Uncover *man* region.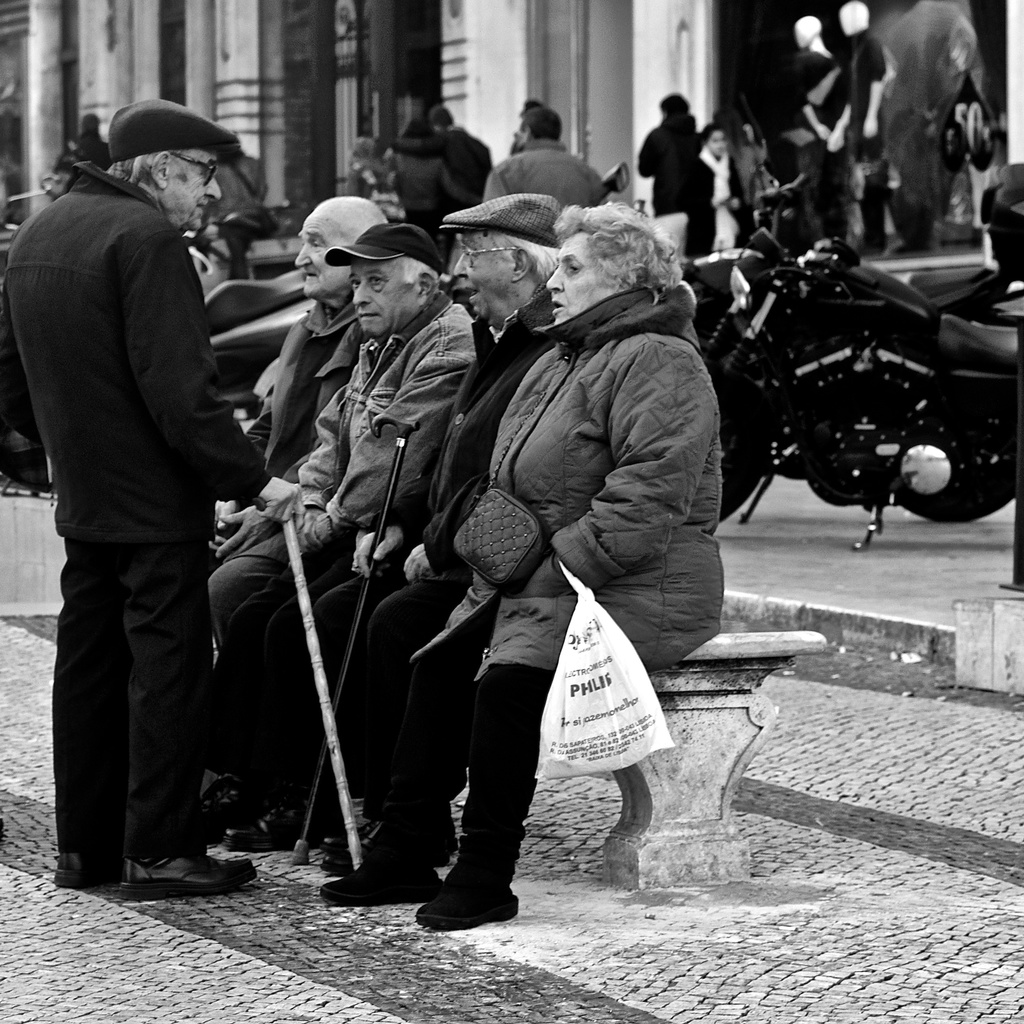
Uncovered: bbox=[200, 220, 486, 850].
